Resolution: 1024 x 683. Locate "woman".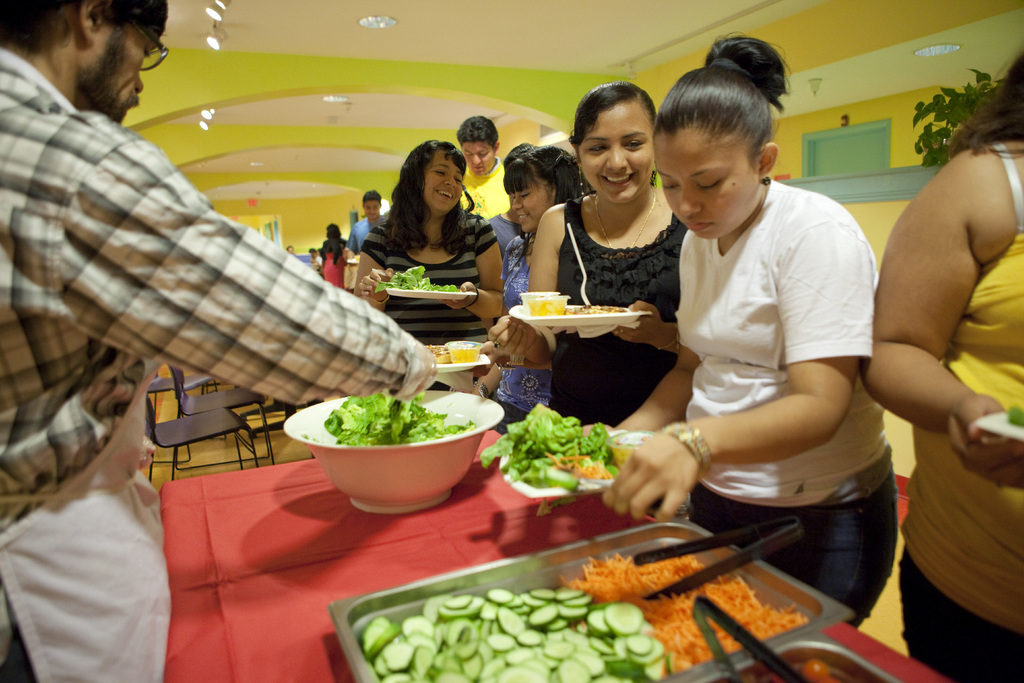
[left=859, top=43, right=1023, bottom=682].
